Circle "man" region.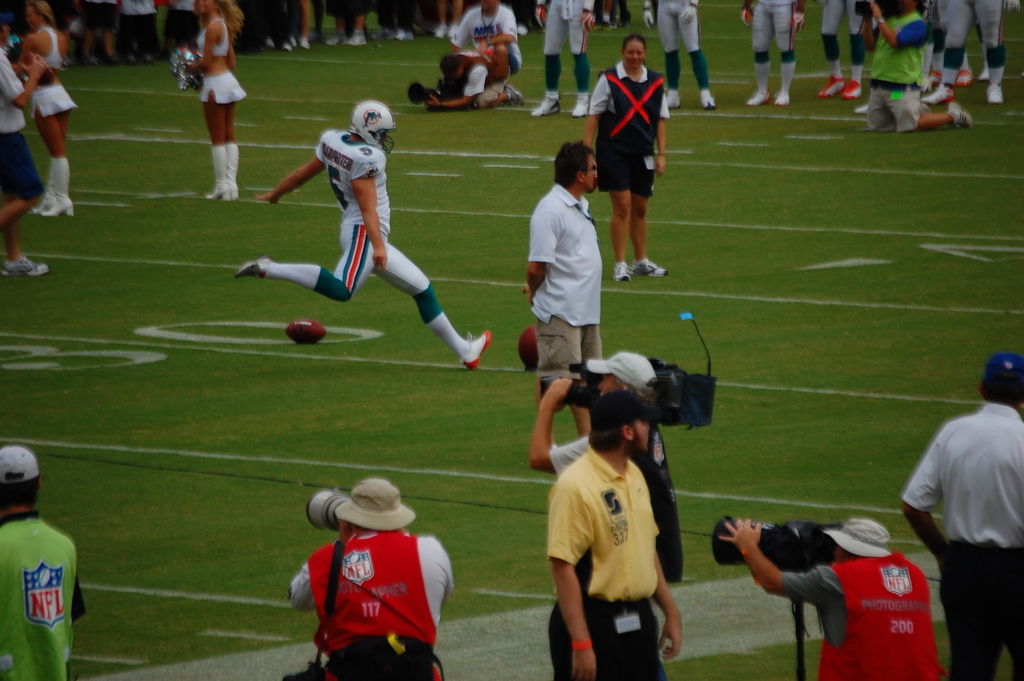
Region: select_region(514, 140, 627, 463).
